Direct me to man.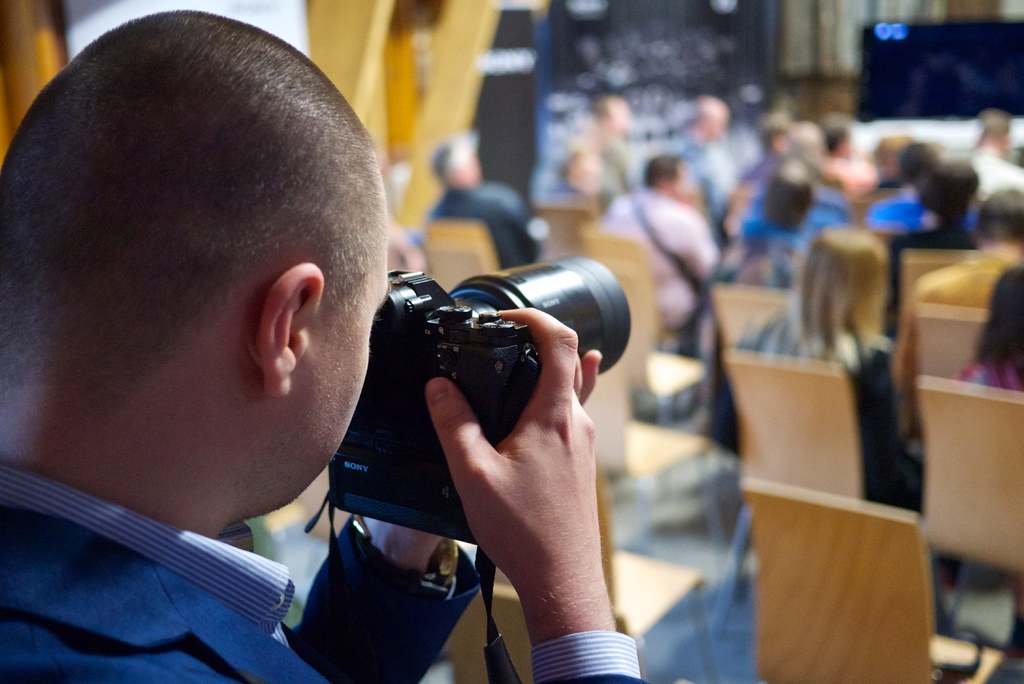
Direction: 866 143 976 232.
